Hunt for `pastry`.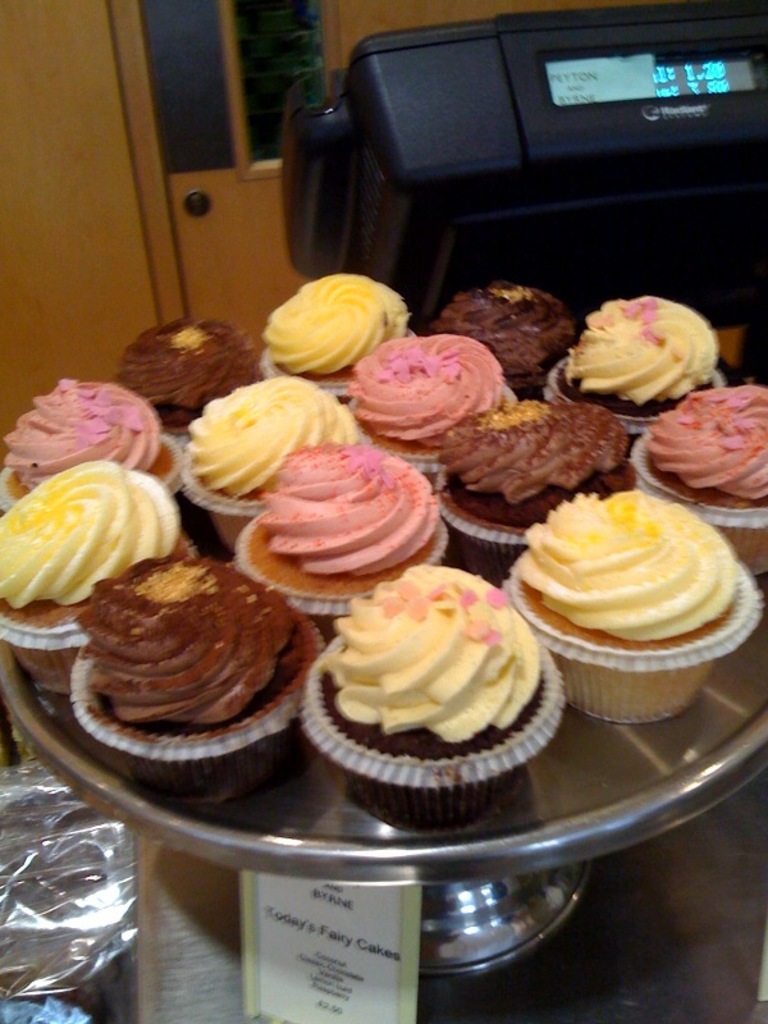
Hunted down at 425/392/646/566.
